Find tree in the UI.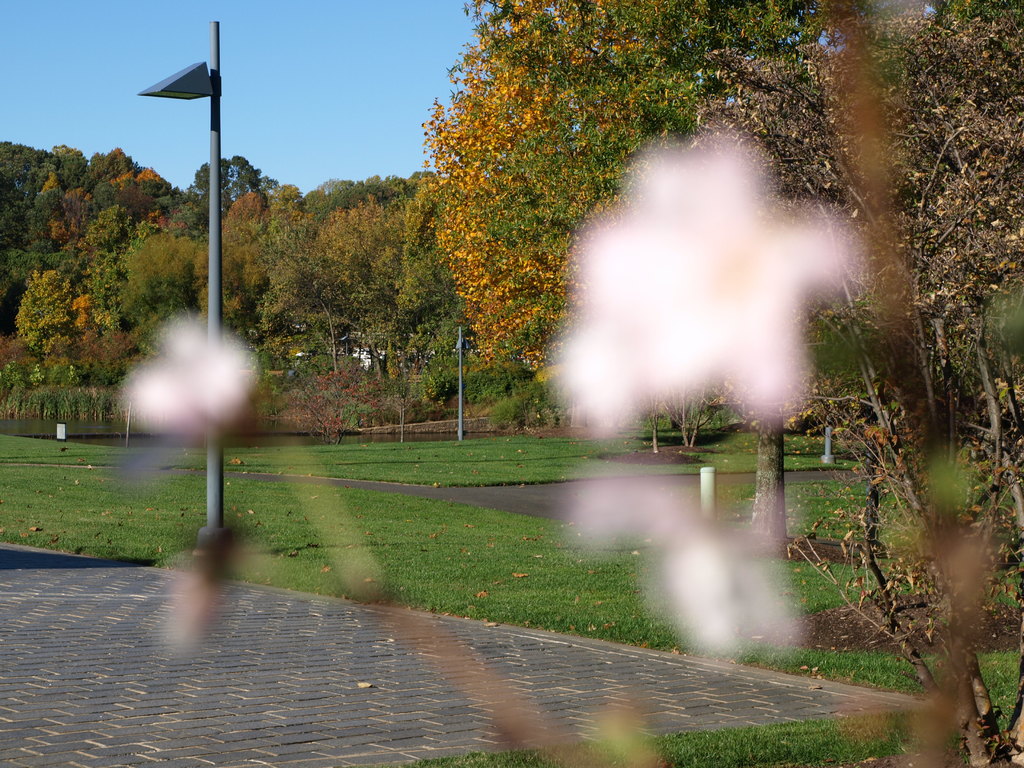
UI element at (left=0, top=140, right=48, bottom=269).
